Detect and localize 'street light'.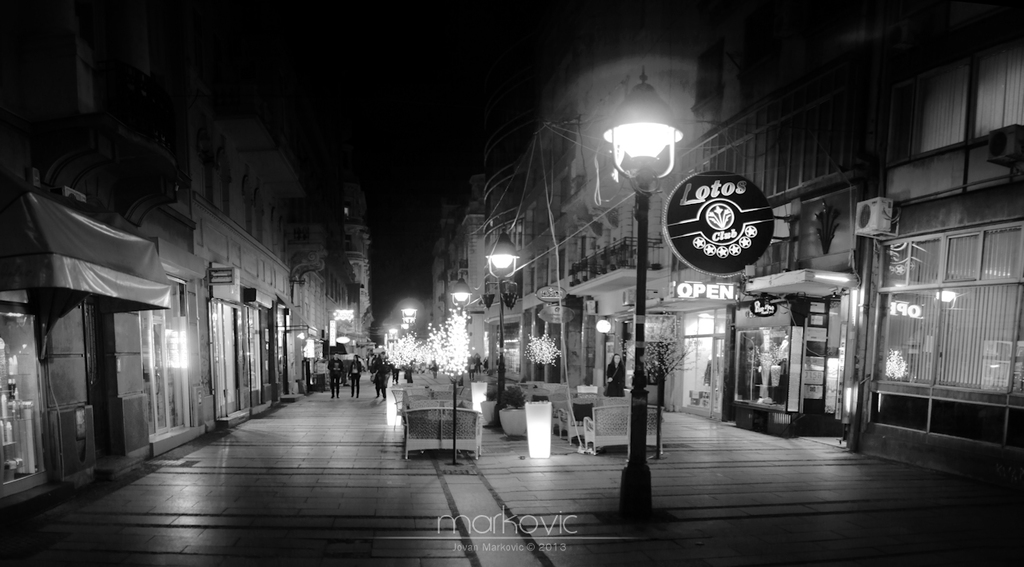
Localized at region(487, 227, 518, 424).
